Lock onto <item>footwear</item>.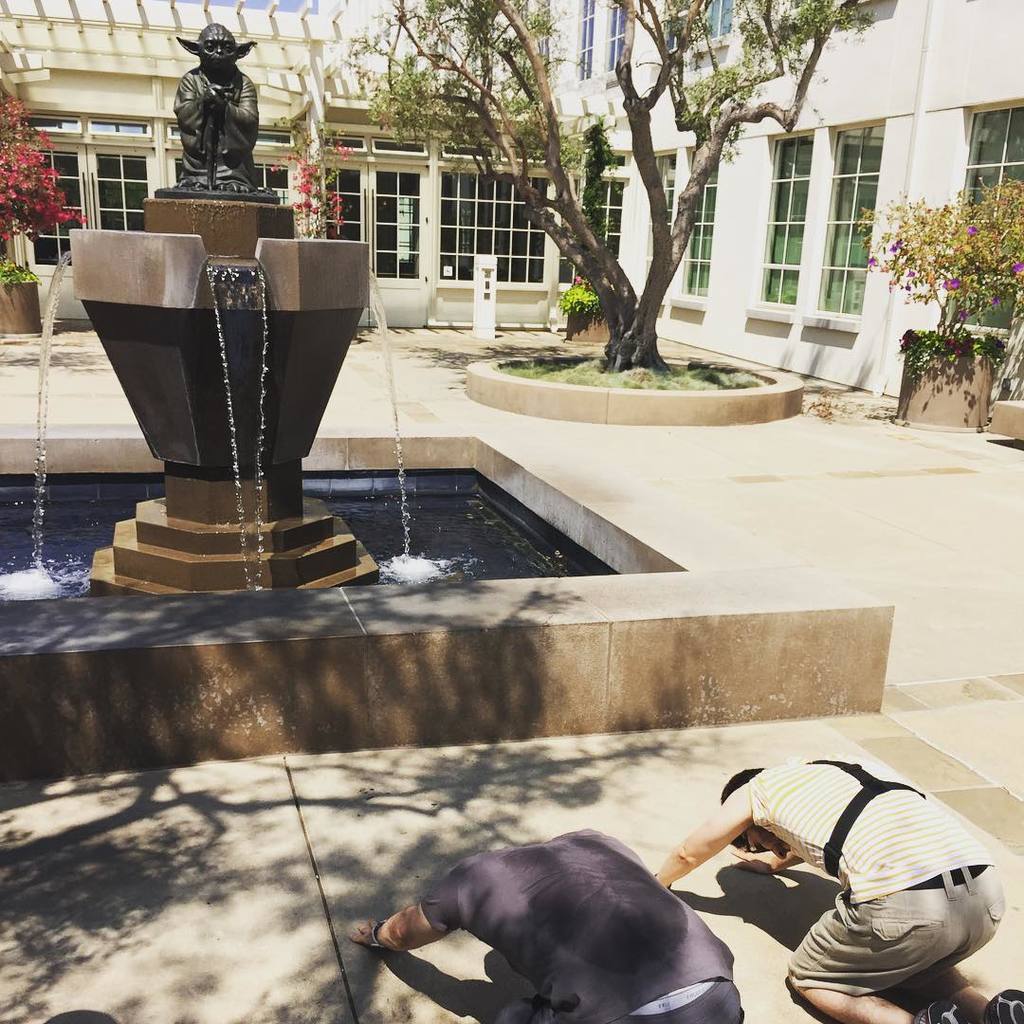
Locked: select_region(904, 986, 973, 1023).
